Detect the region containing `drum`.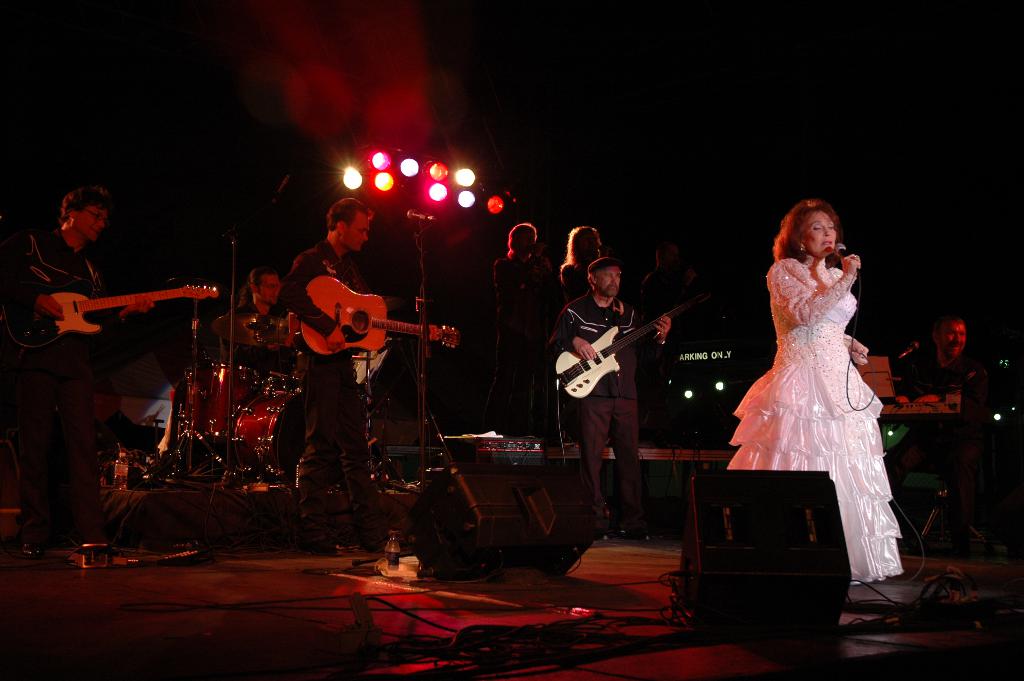
region(263, 372, 294, 397).
